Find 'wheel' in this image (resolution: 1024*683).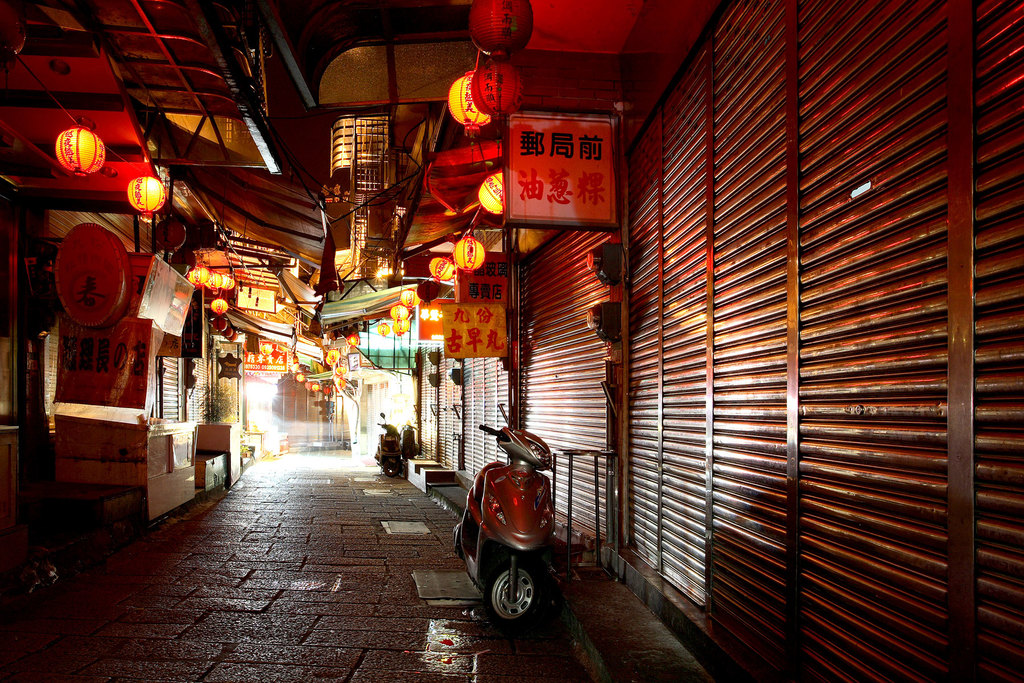
(478, 568, 554, 638).
